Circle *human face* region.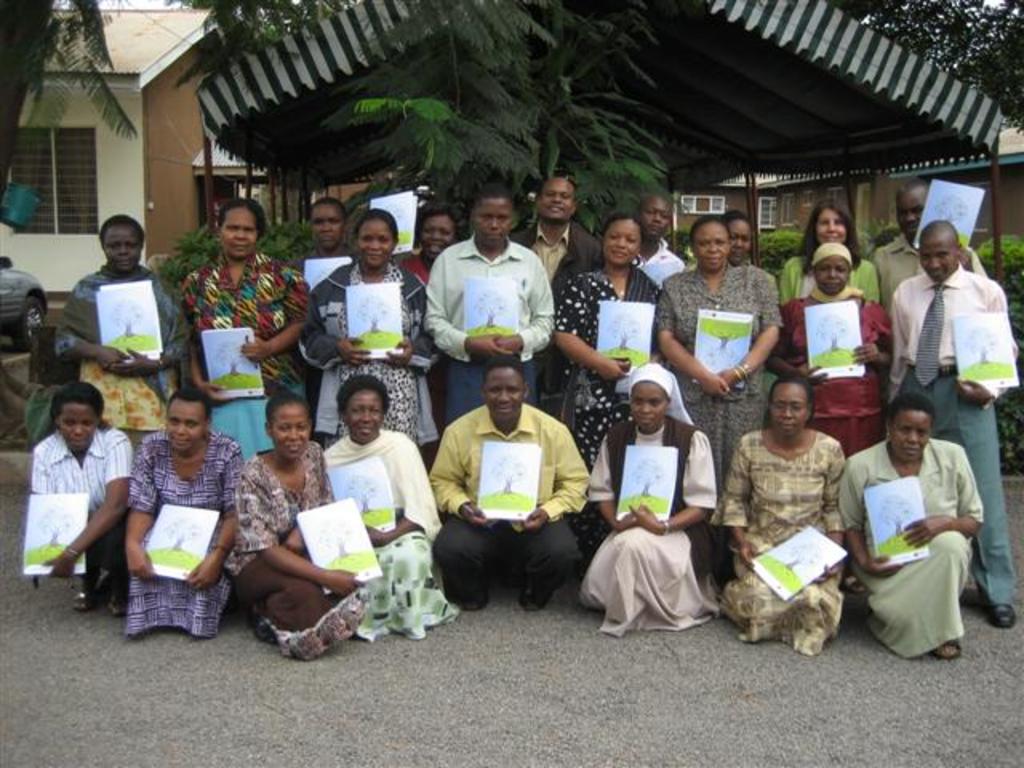
Region: [346, 392, 381, 440].
